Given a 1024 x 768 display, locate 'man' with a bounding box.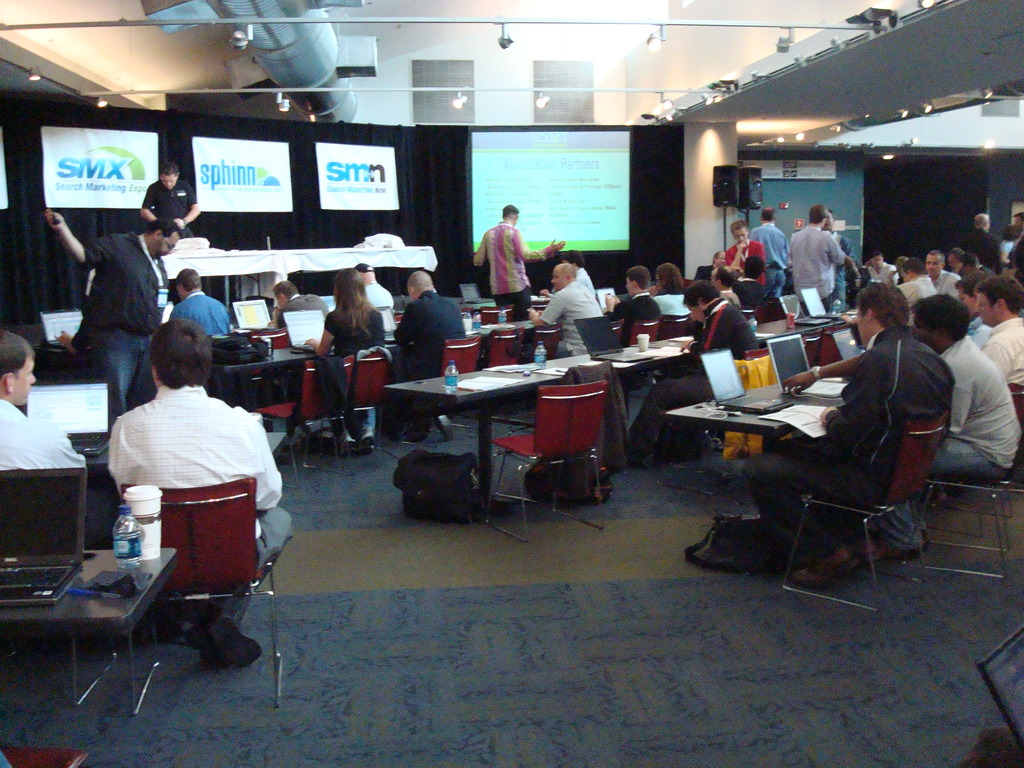
Located: box=[350, 258, 397, 333].
